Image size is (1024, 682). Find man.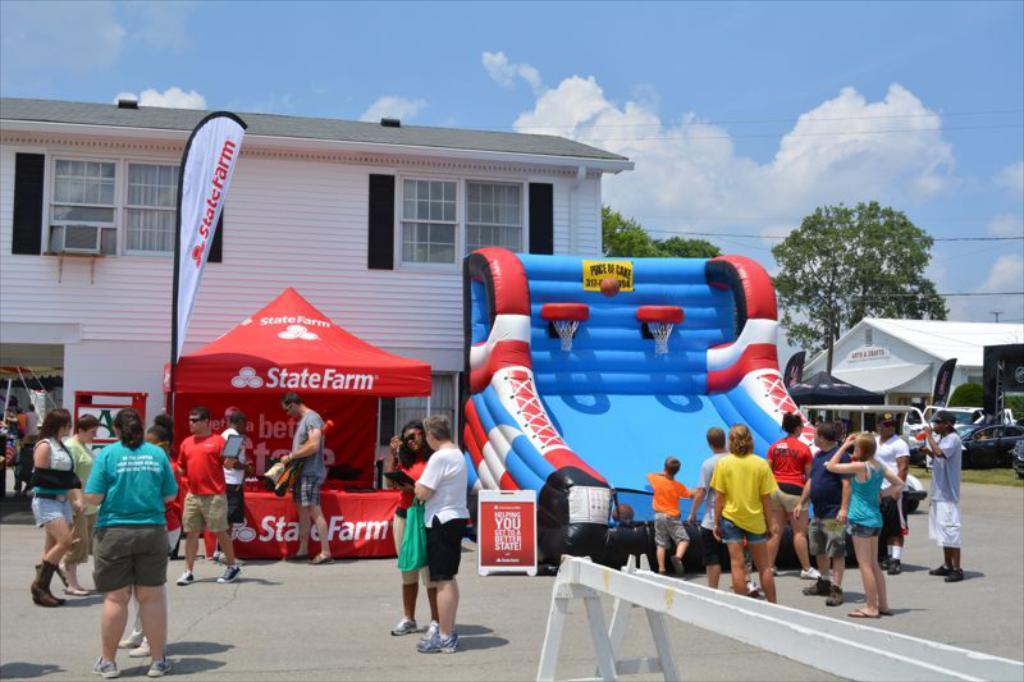
box(278, 389, 337, 560).
